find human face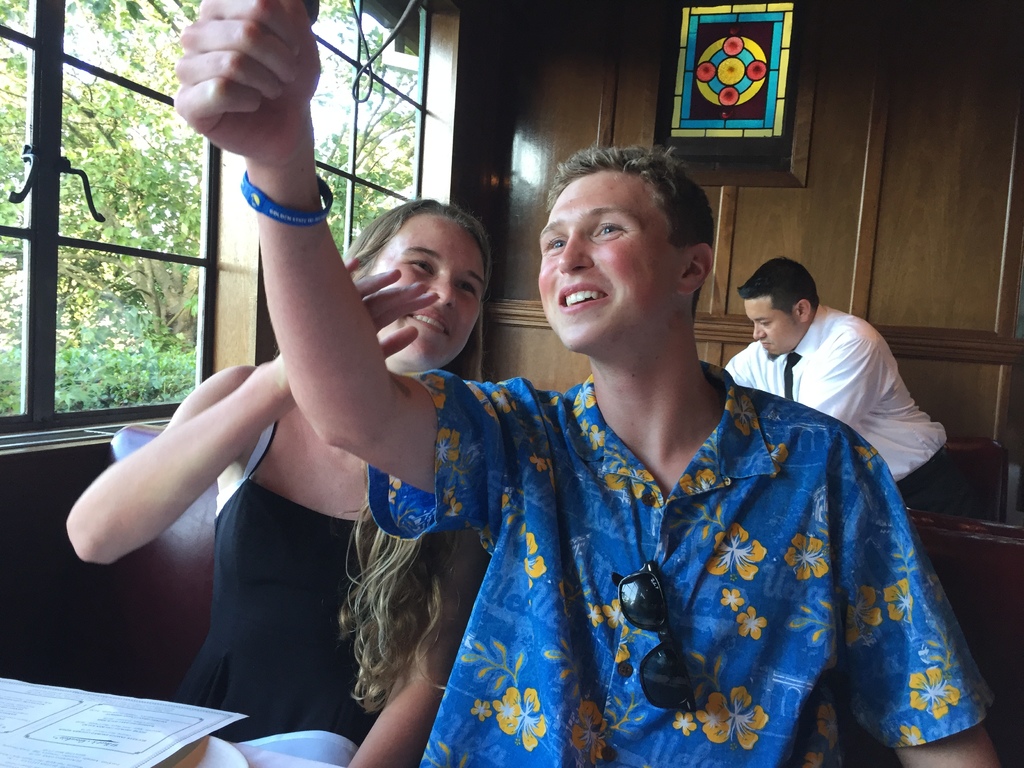
(371, 220, 490, 361)
